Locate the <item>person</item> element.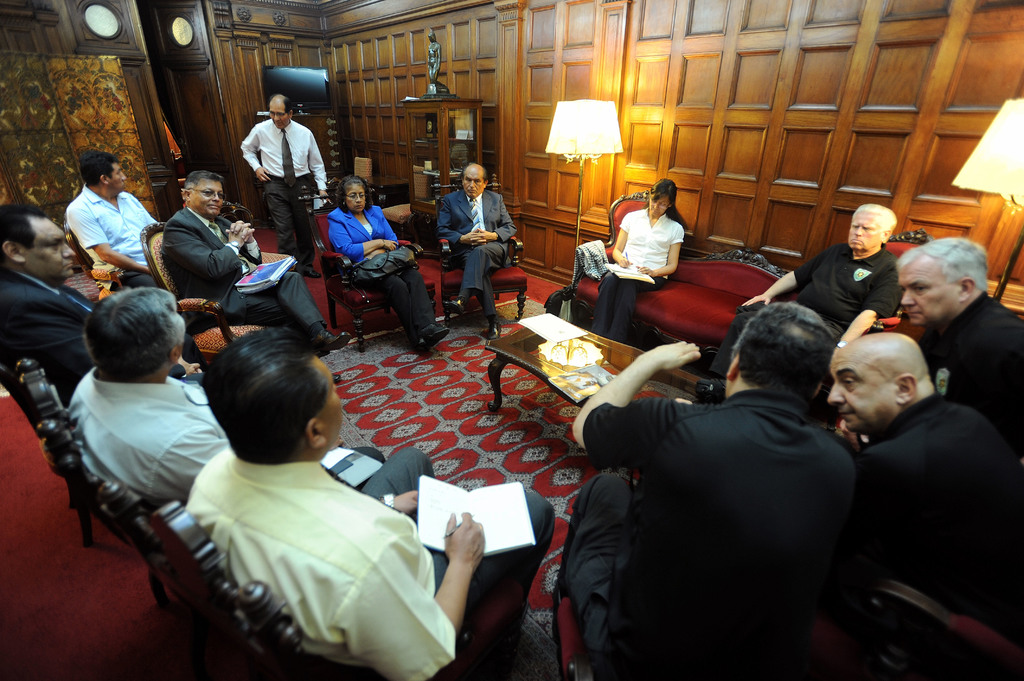
Element bbox: (left=740, top=204, right=898, bottom=346).
